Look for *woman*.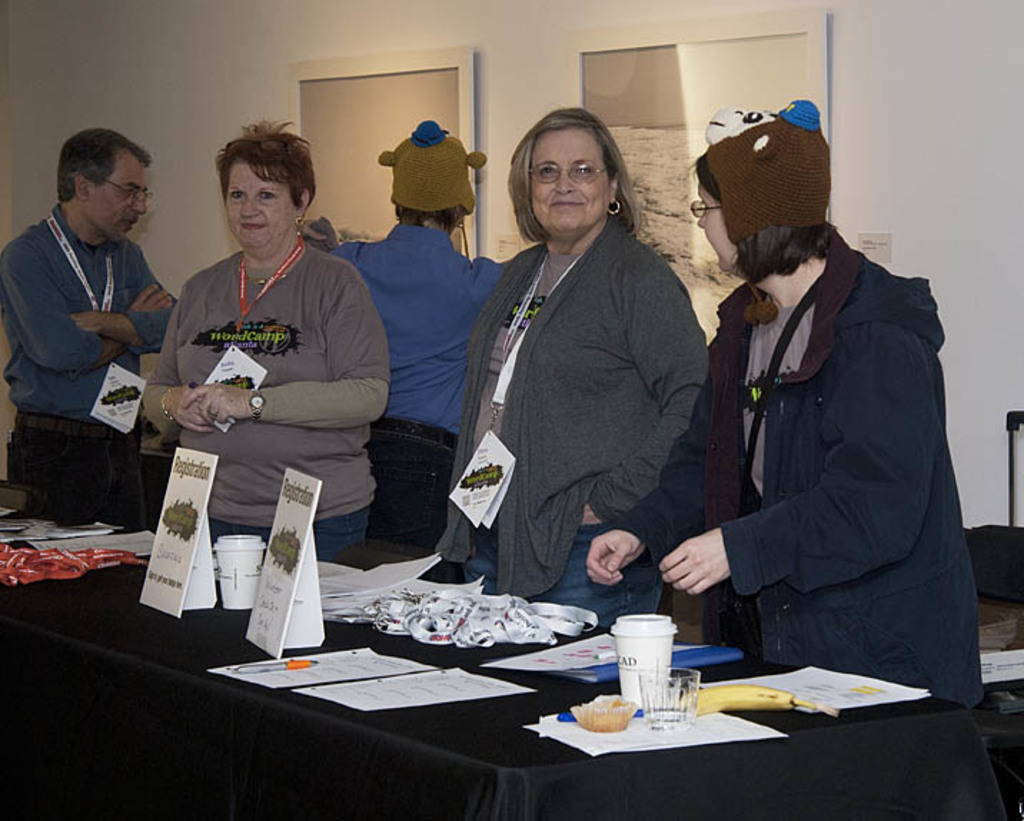
Found: box(139, 112, 385, 574).
